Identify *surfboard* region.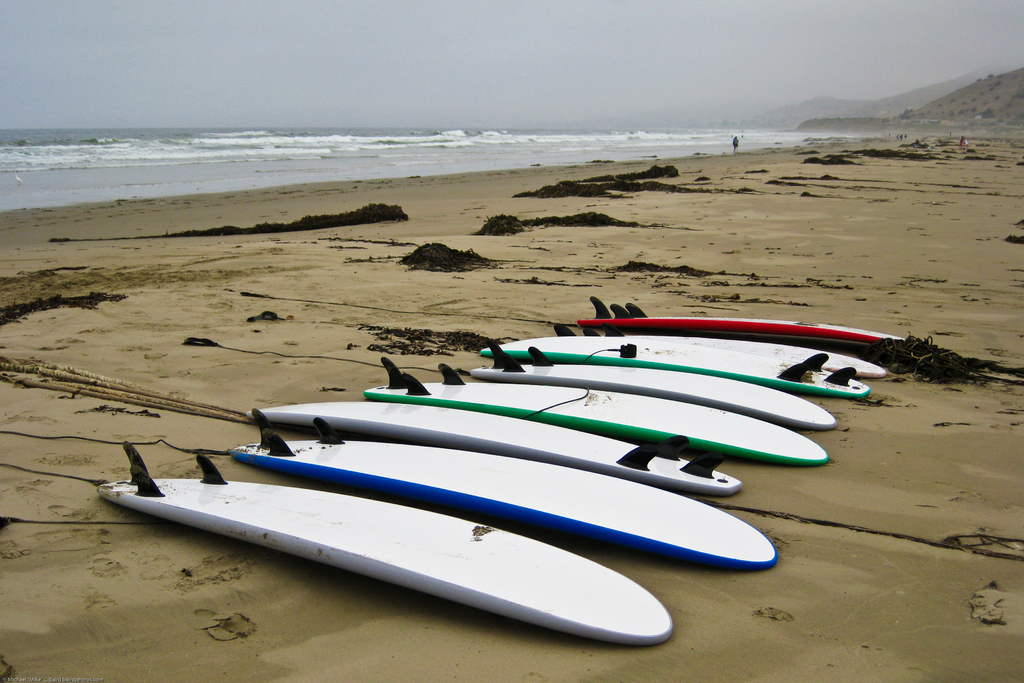
Region: 468 340 840 431.
